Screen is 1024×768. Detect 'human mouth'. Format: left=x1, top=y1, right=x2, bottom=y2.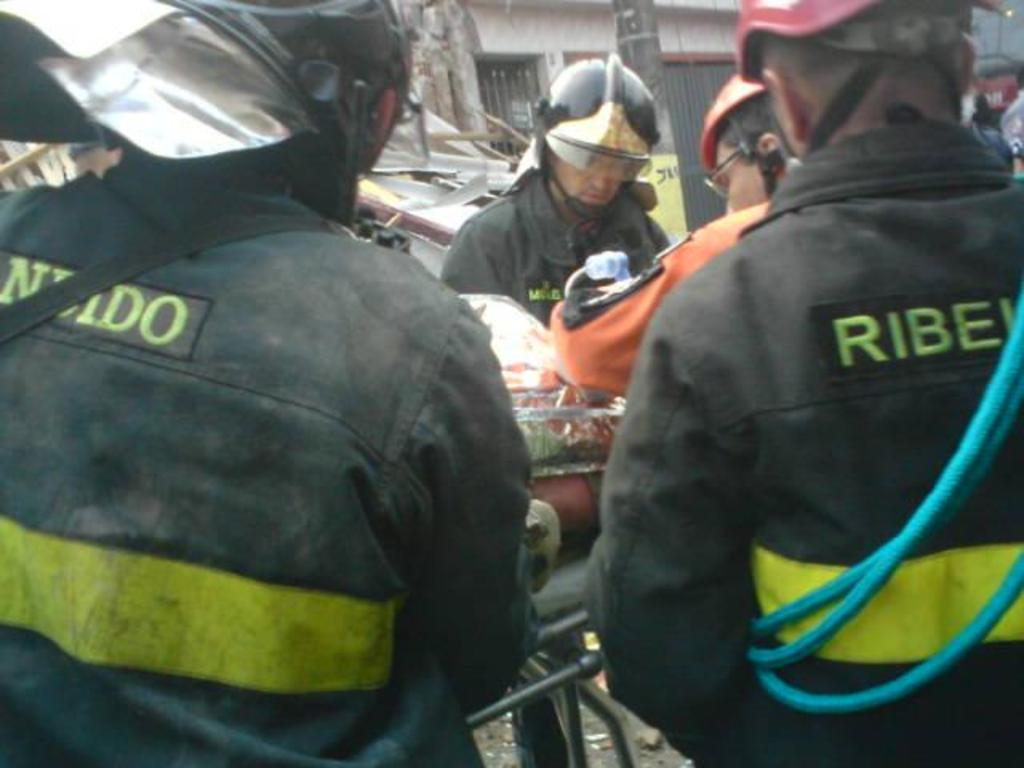
left=573, top=189, right=608, bottom=208.
